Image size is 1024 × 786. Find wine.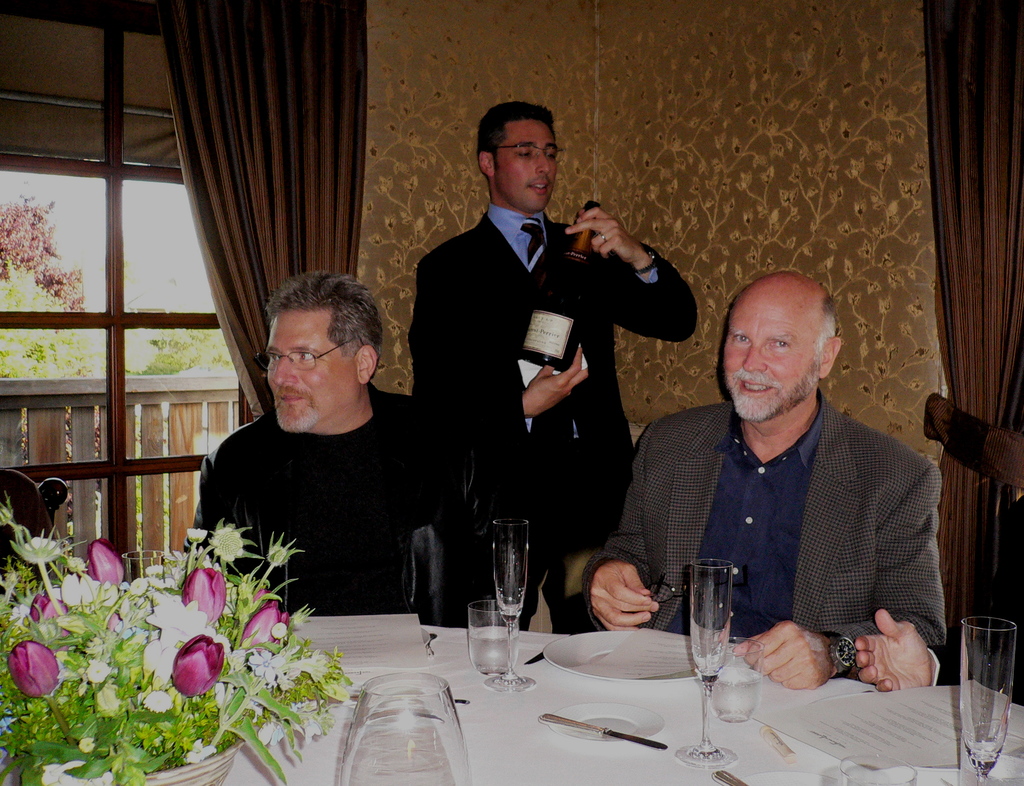
l=509, t=198, r=614, b=376.
